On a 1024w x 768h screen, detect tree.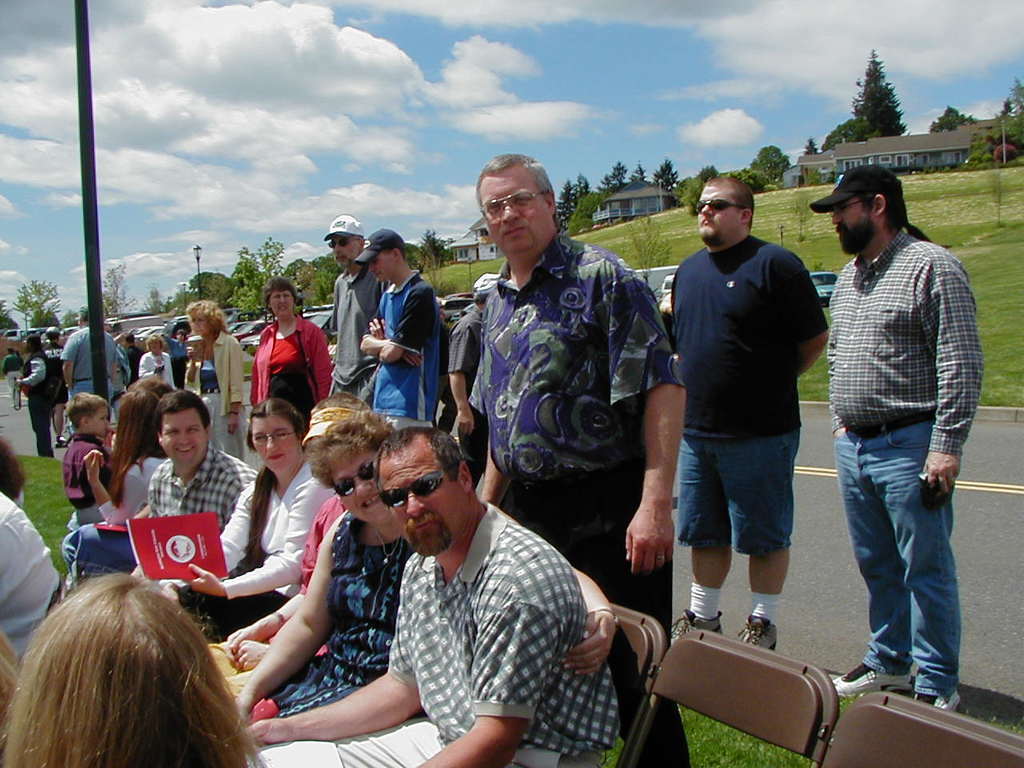
pyautogui.locateOnScreen(650, 156, 685, 193).
